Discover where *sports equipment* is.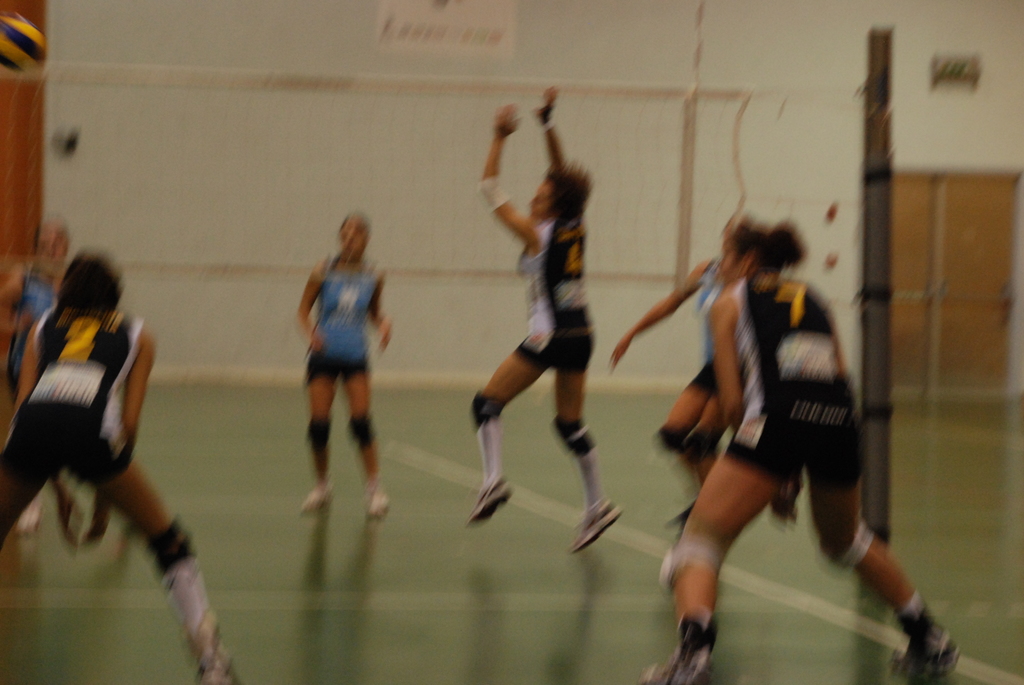
Discovered at [308, 418, 334, 451].
